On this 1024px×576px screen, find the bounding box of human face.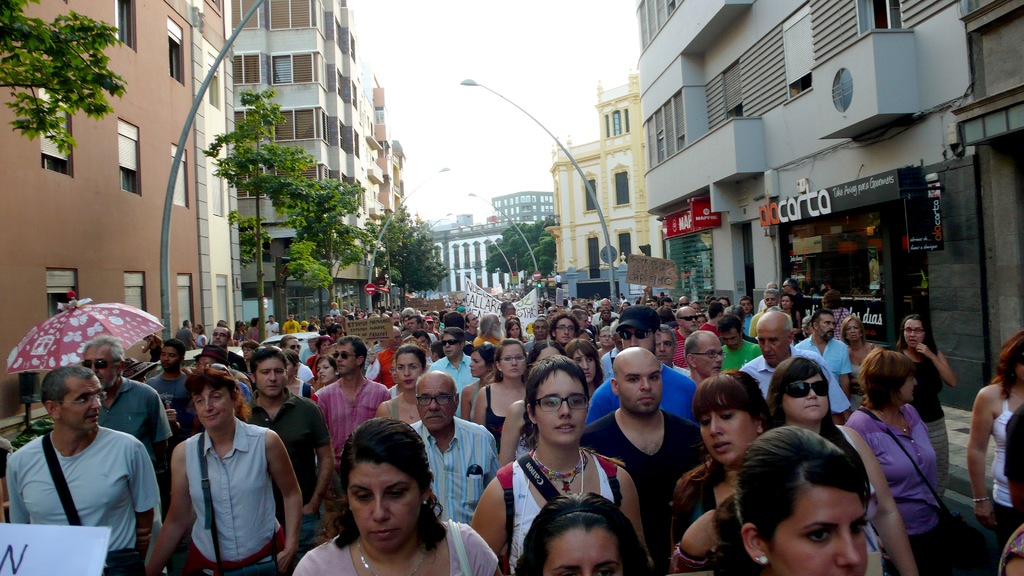
Bounding box: pyautogui.locateOnScreen(334, 342, 359, 368).
